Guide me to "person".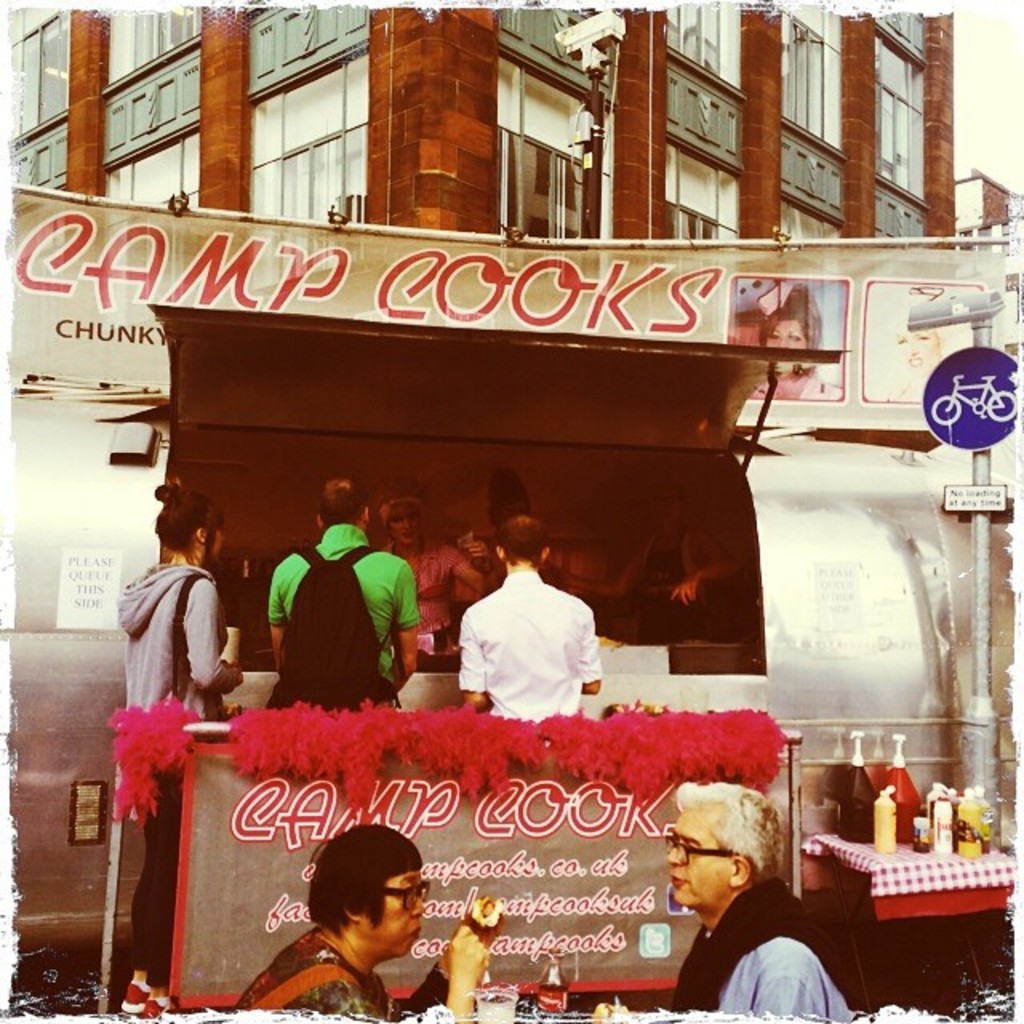
Guidance: (left=669, top=789, right=858, bottom=1019).
